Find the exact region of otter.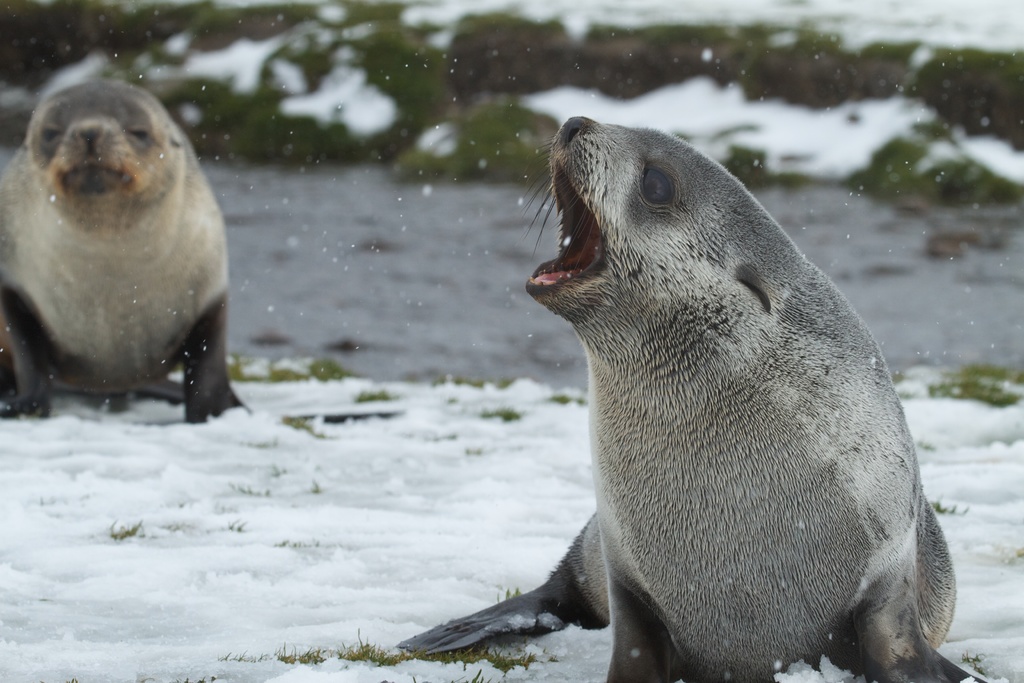
Exact region: 392:111:998:682.
